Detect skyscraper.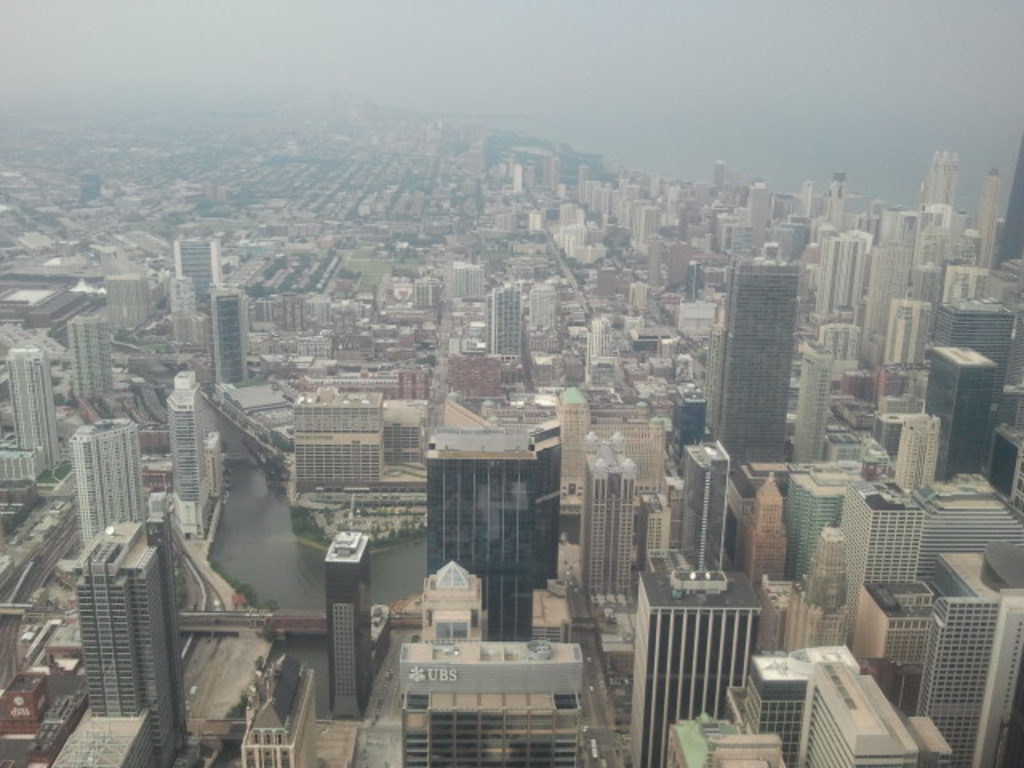
Detected at box=[848, 445, 936, 624].
